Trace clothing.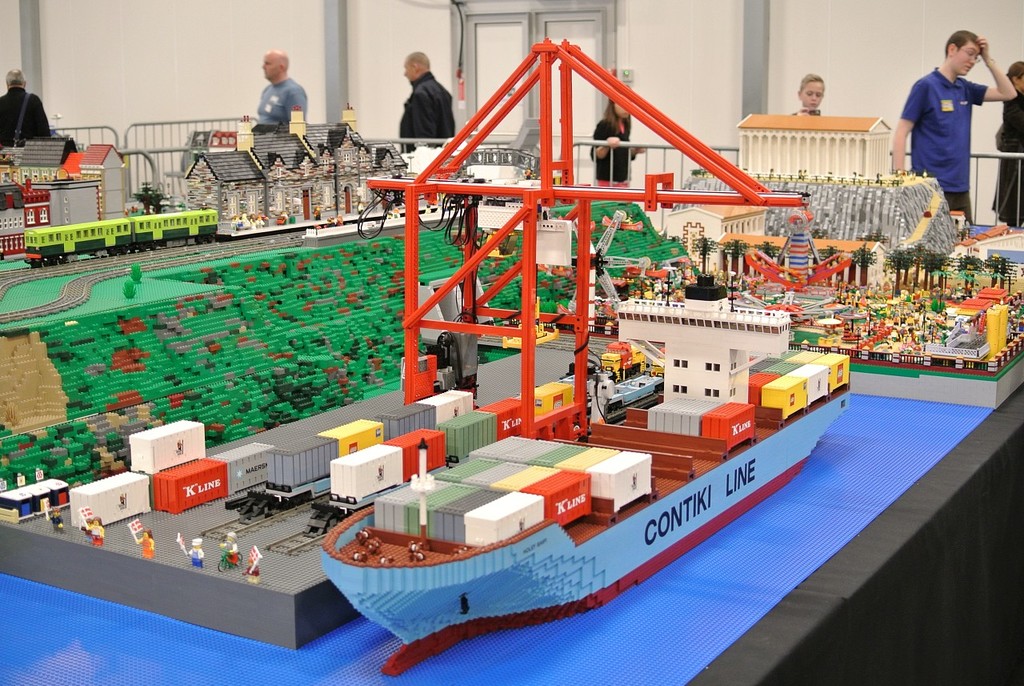
Traced to 261 75 308 129.
